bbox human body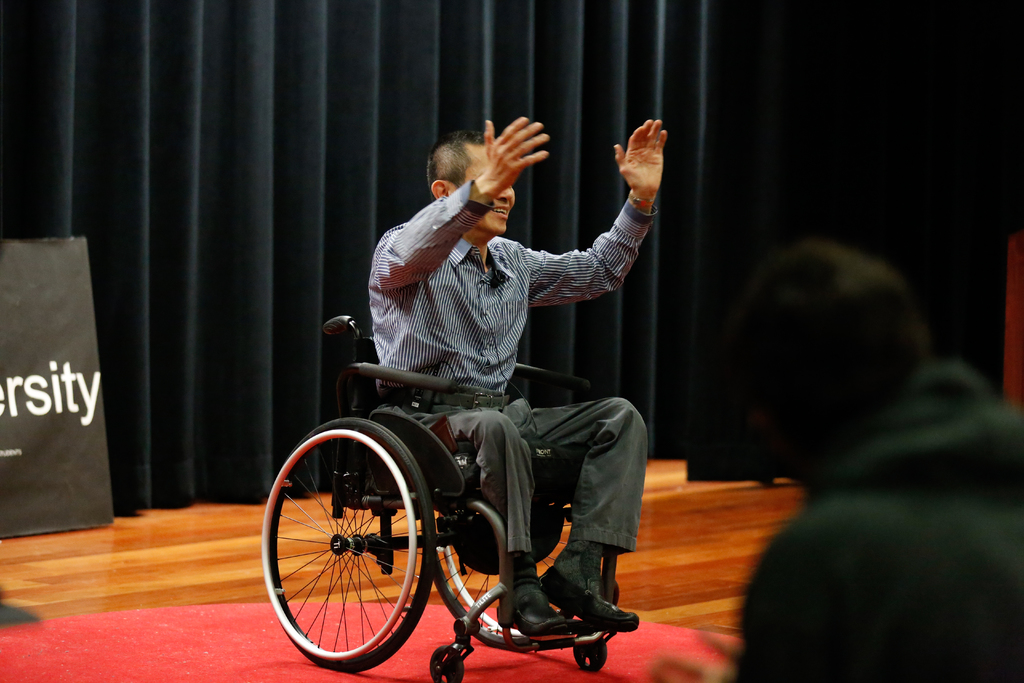
{"x1": 317, "y1": 129, "x2": 653, "y2": 613}
